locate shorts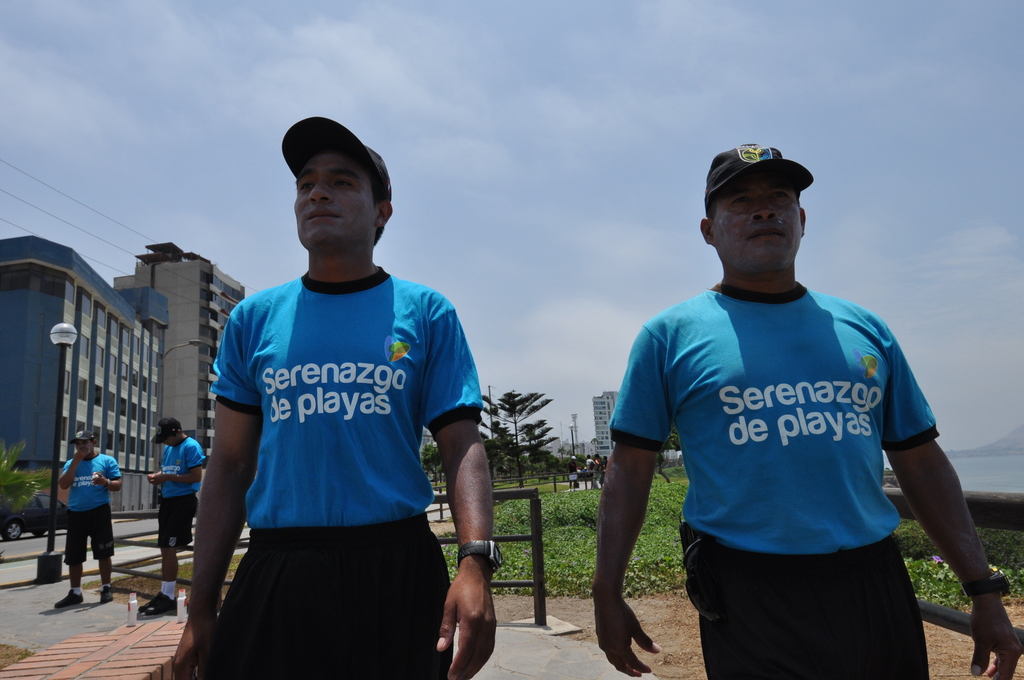
(214,514,450,679)
